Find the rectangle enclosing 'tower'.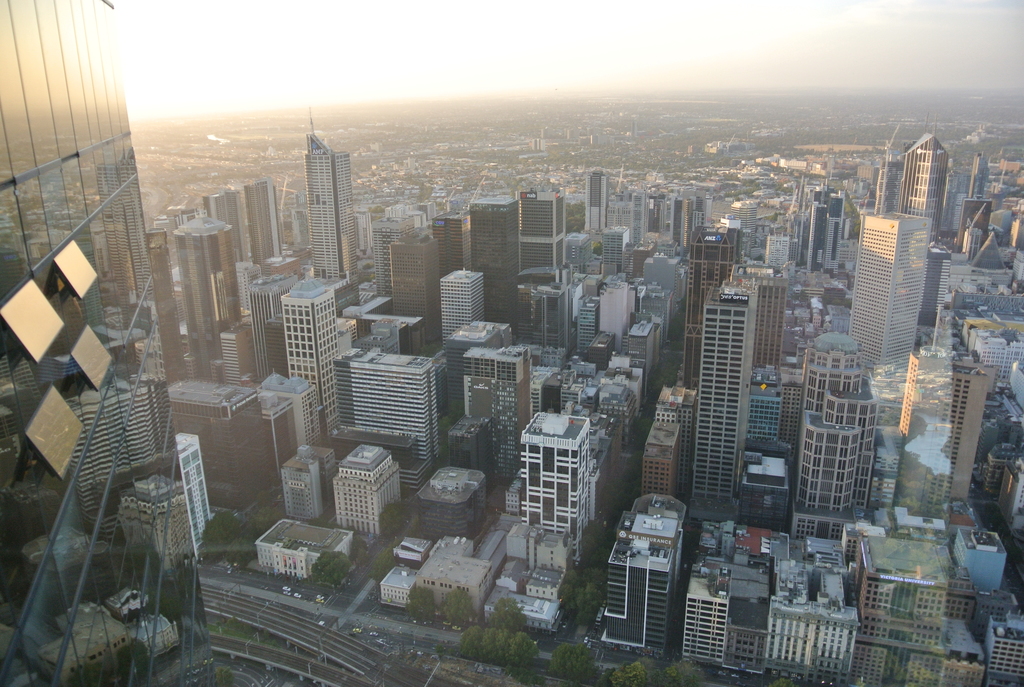
bbox=[435, 277, 481, 382].
